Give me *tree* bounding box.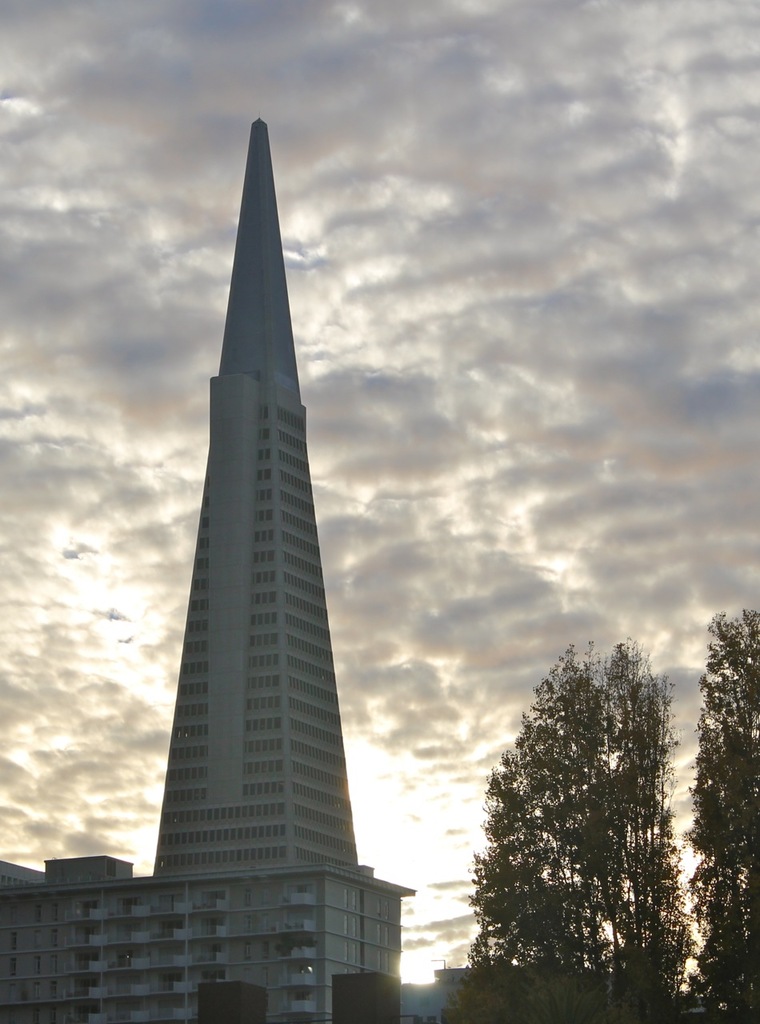
bbox(438, 636, 696, 1023).
